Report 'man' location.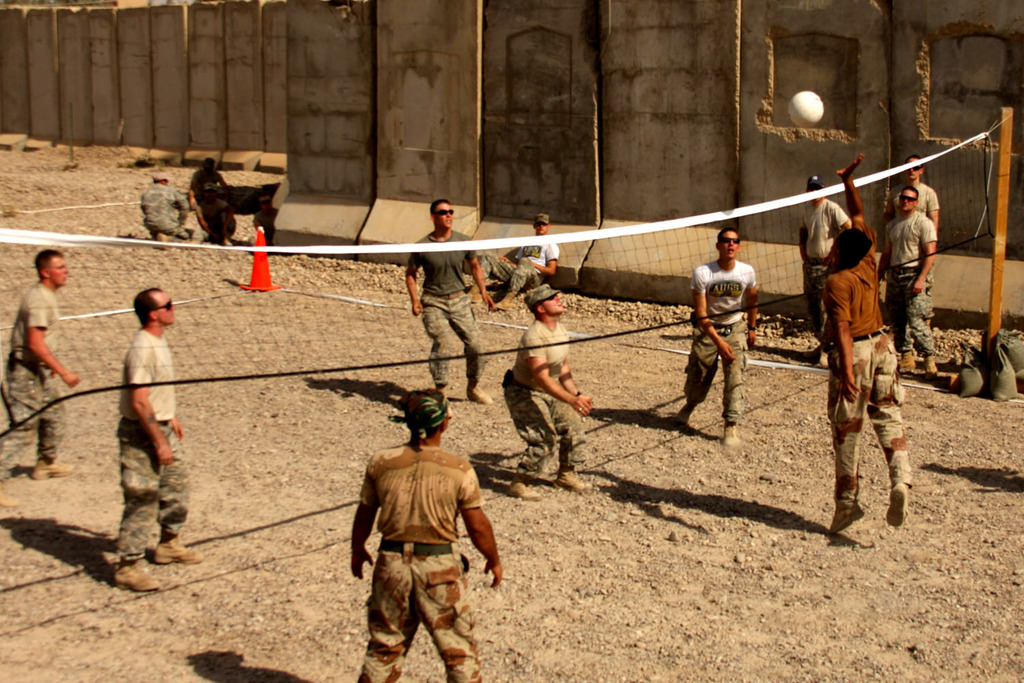
Report: locate(676, 225, 763, 444).
